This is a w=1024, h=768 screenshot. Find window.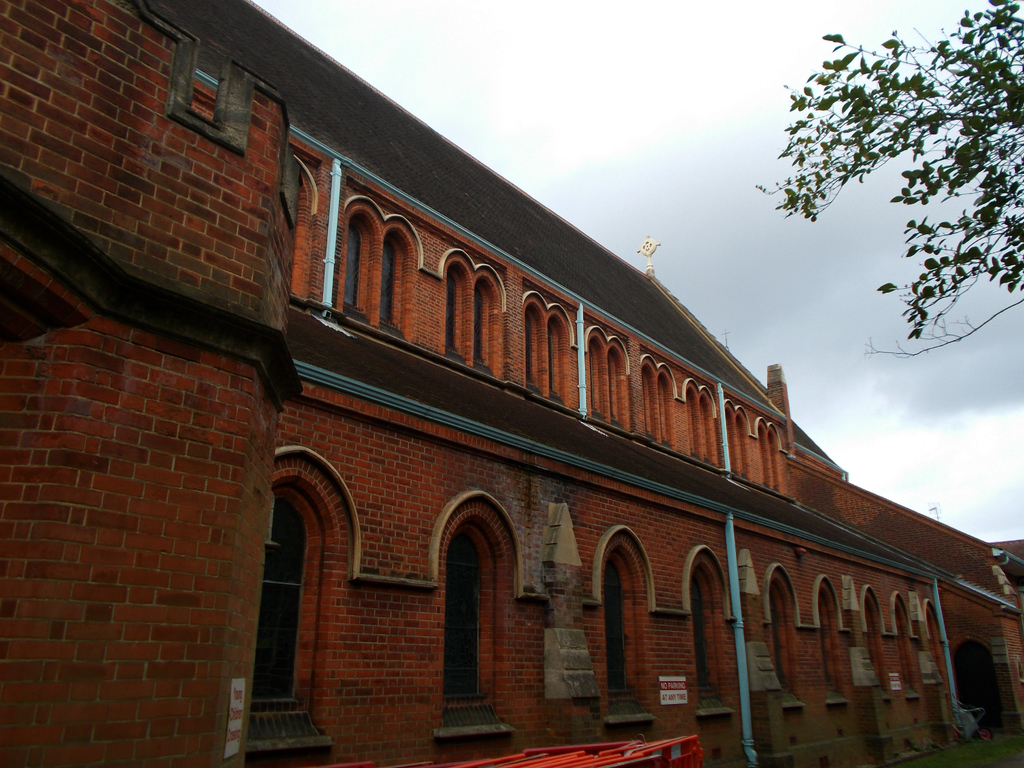
Bounding box: x1=445, y1=521, x2=481, y2=696.
